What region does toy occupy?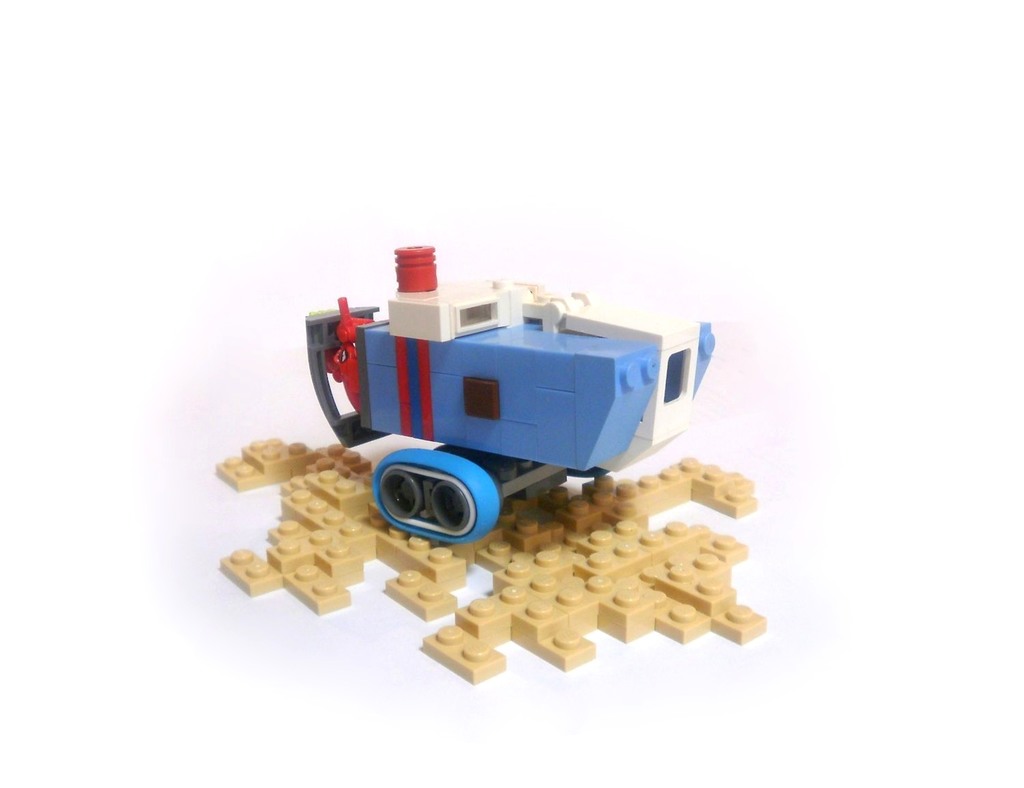
{"left": 196, "top": 416, "right": 771, "bottom": 694}.
